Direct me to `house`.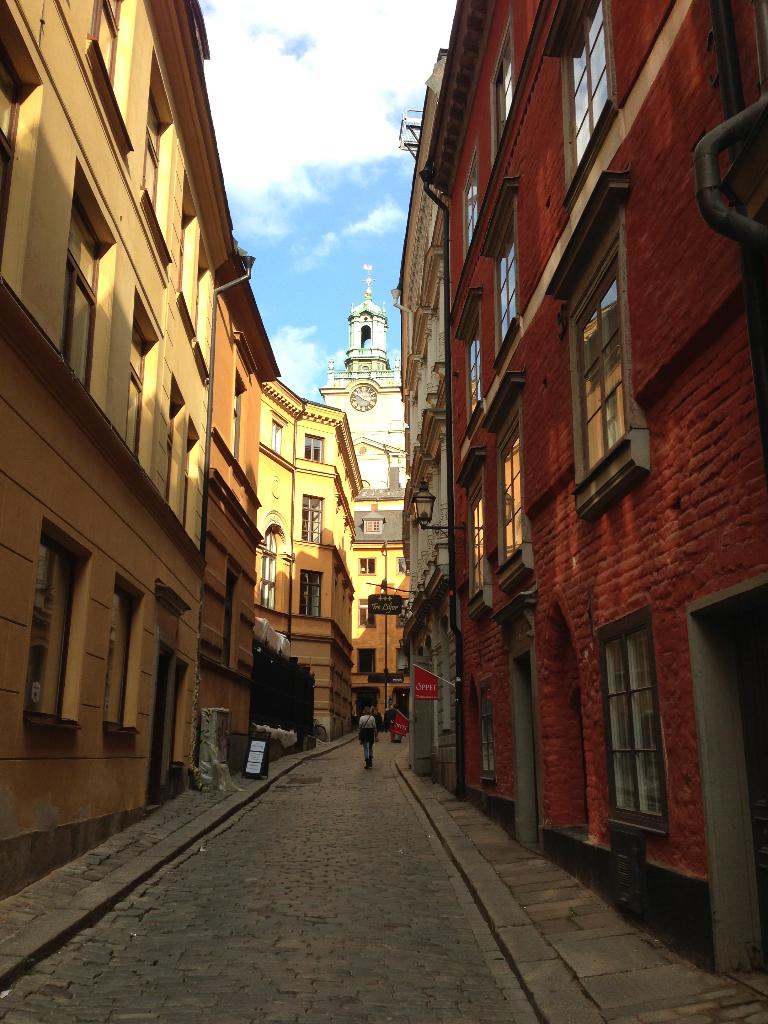
Direction: box(449, 4, 580, 869).
